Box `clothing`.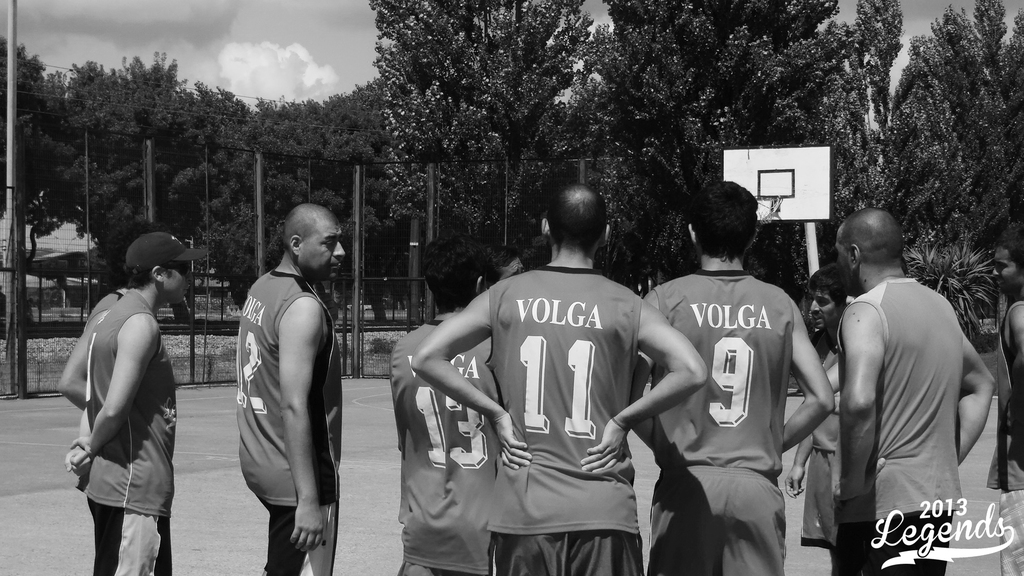
483/260/643/575.
